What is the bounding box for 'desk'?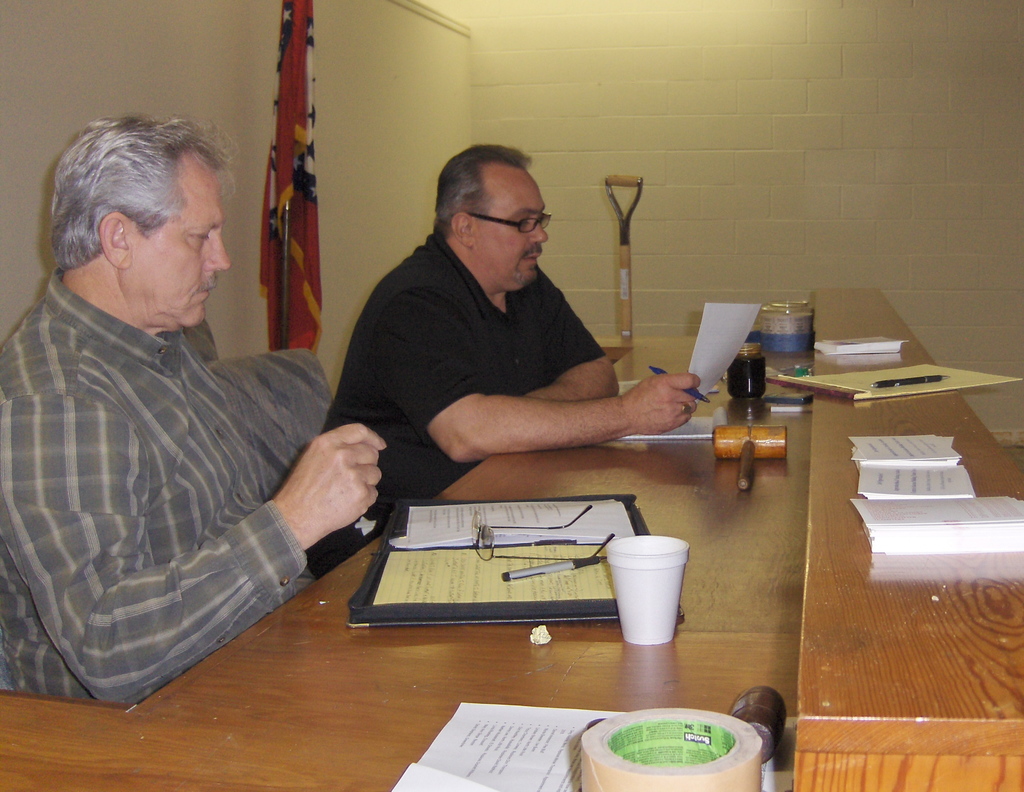
(left=150, top=289, right=917, bottom=791).
